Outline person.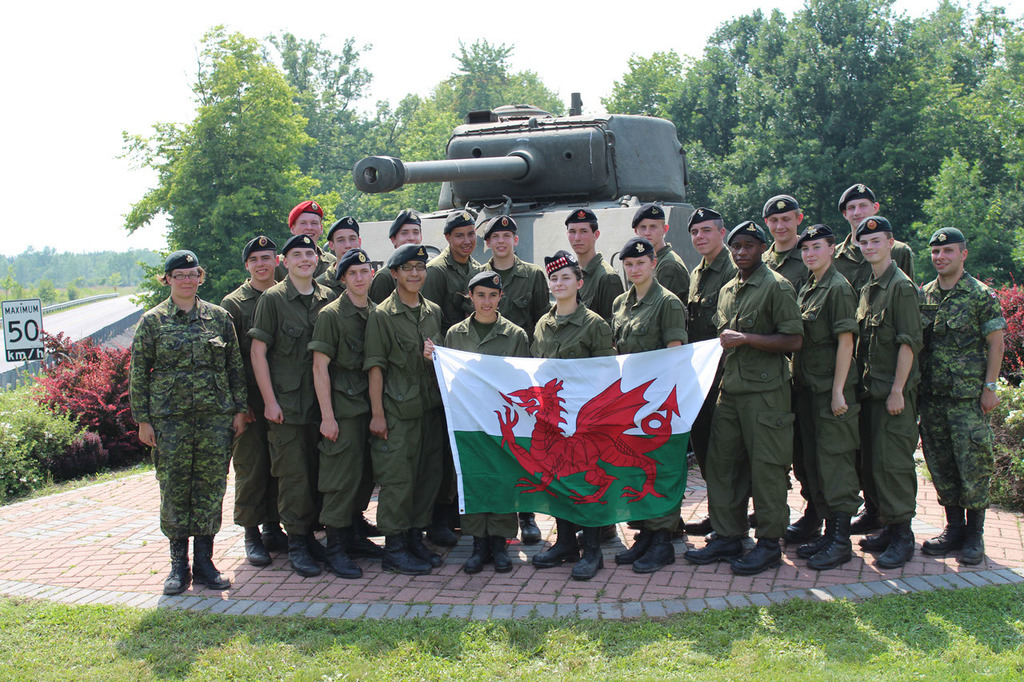
Outline: bbox=[356, 244, 444, 584].
